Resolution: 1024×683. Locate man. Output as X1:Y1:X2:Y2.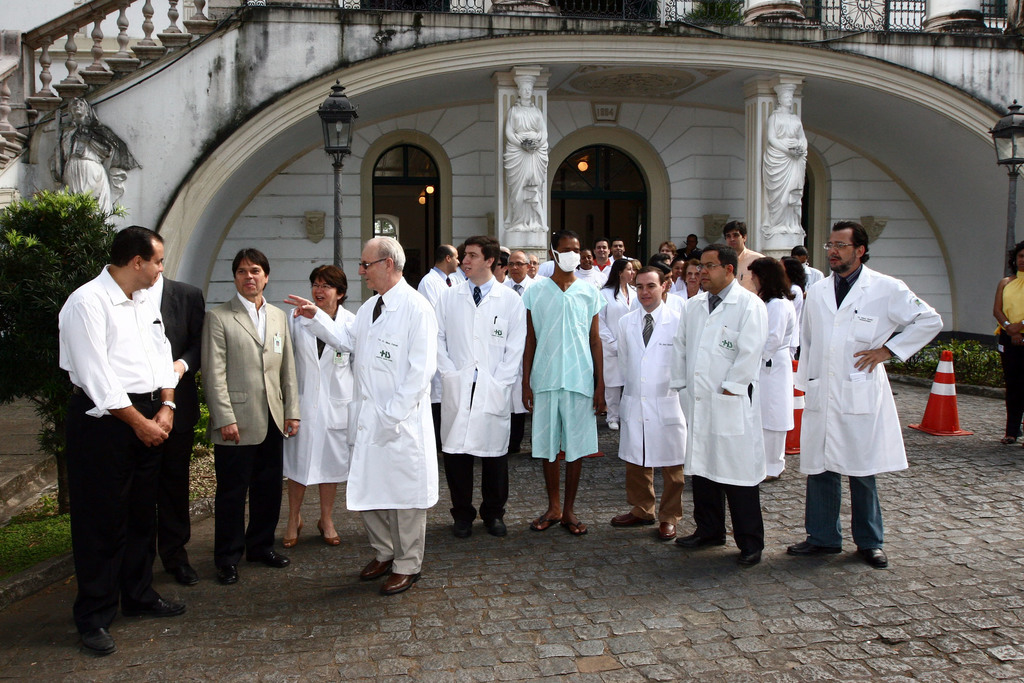
127:268:204:582.
